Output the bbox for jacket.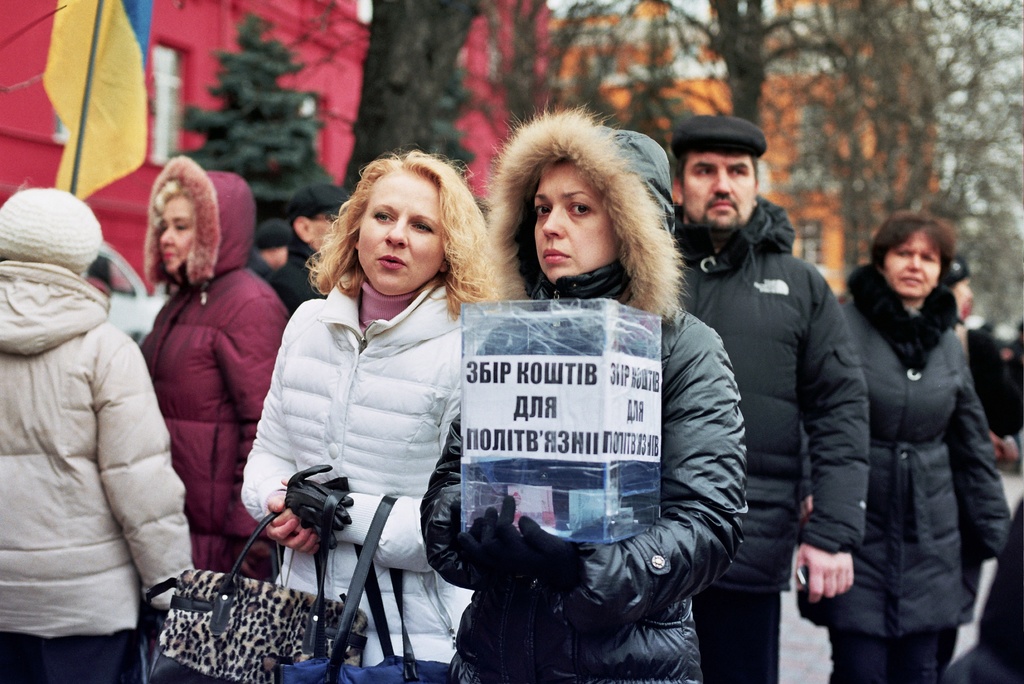
region(141, 156, 287, 577).
